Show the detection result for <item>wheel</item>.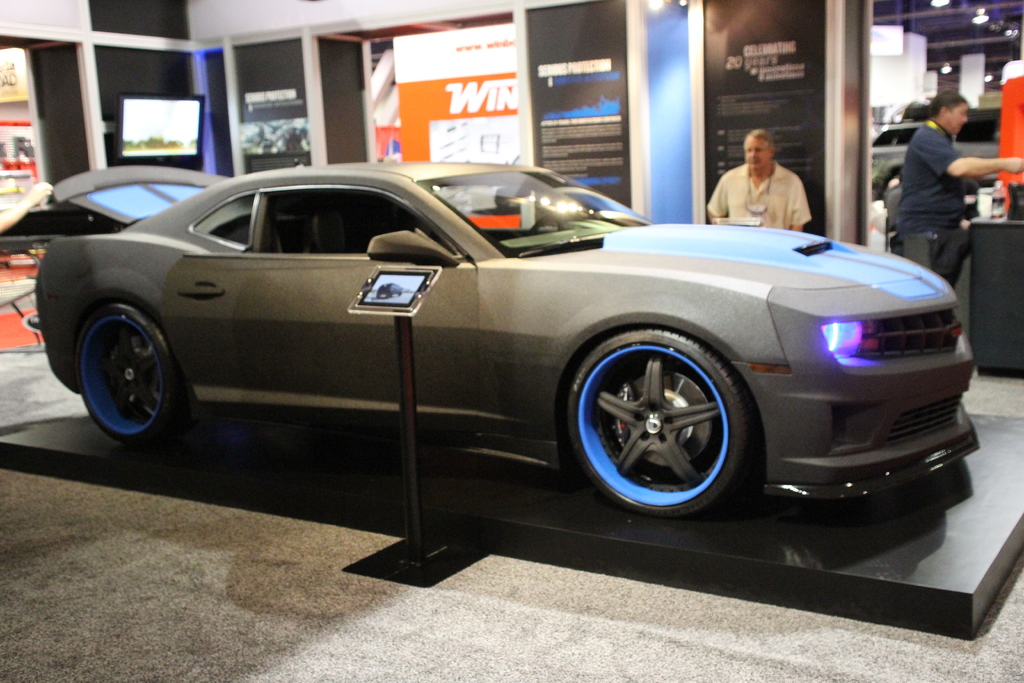
[70,299,178,446].
